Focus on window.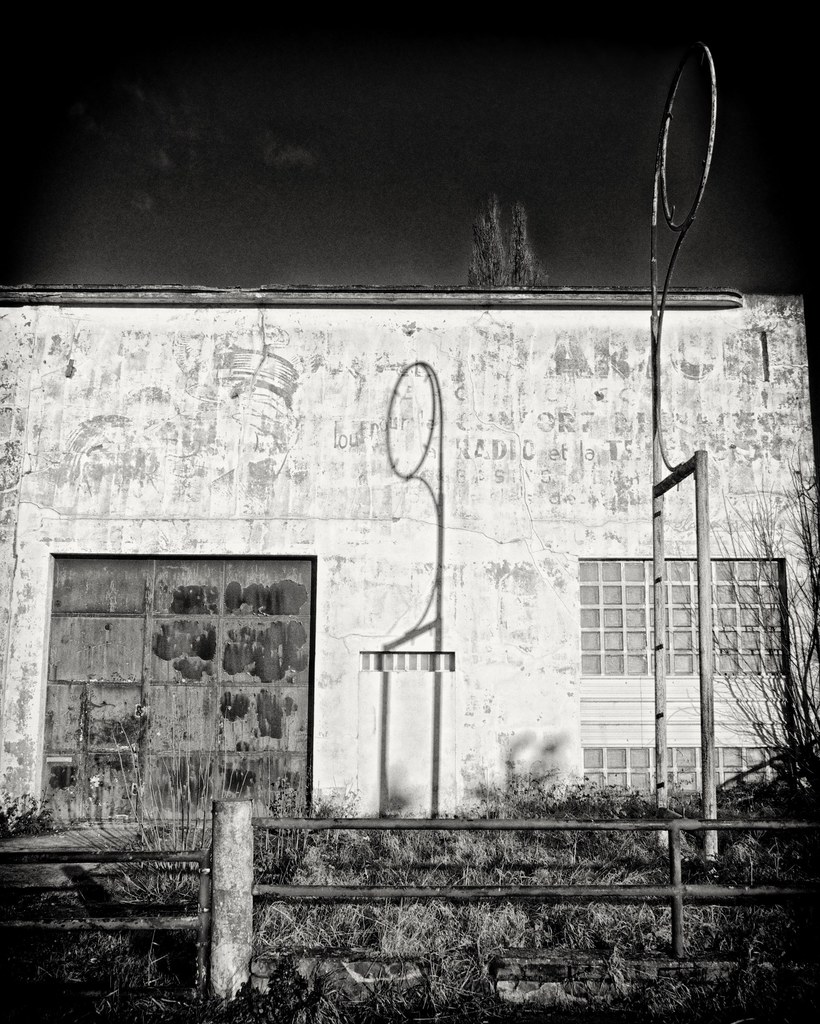
Focused at {"x1": 584, "y1": 753, "x2": 771, "y2": 810}.
